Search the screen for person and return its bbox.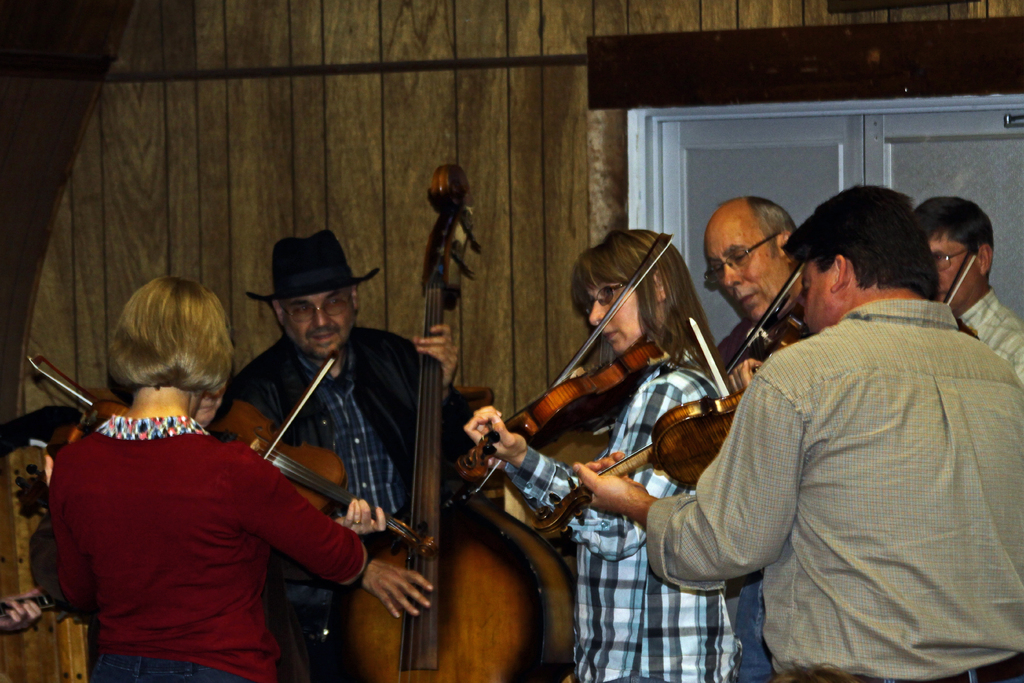
Found: bbox=[913, 197, 1023, 375].
